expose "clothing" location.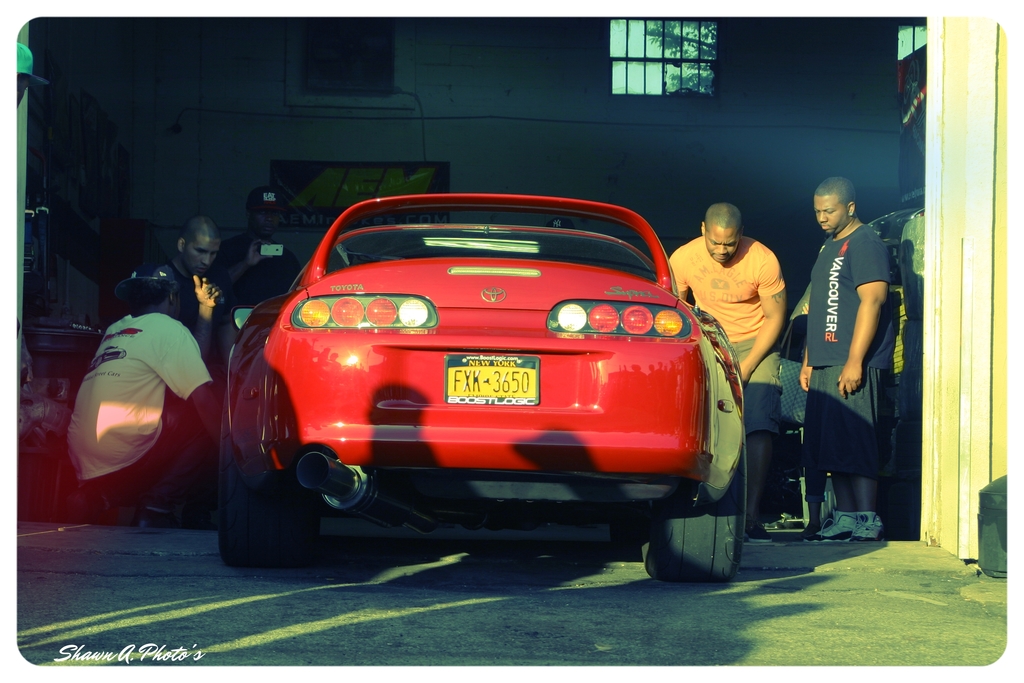
Exposed at box=[174, 247, 227, 348].
